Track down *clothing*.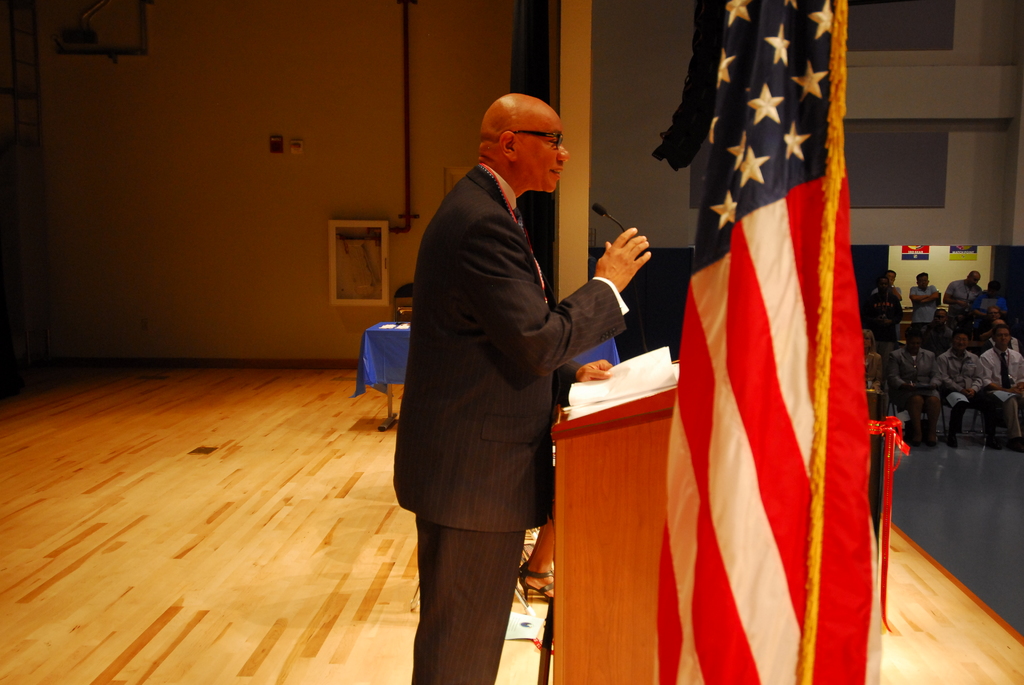
Tracked to 867/290/903/344.
